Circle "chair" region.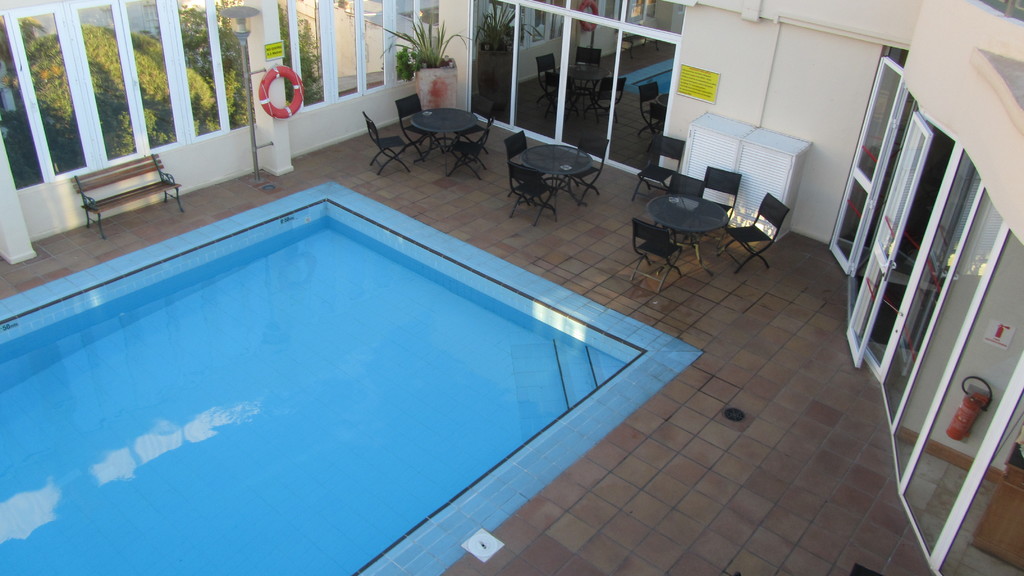
Region: 698/167/745/240.
